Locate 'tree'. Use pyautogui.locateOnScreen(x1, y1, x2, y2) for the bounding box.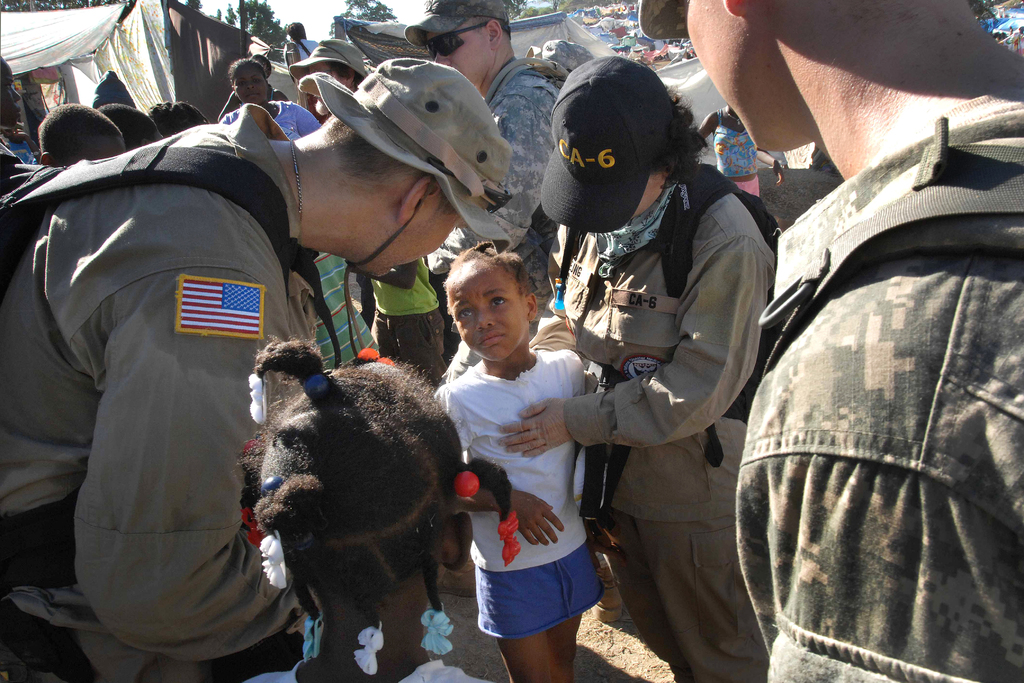
pyautogui.locateOnScreen(503, 0, 533, 21).
